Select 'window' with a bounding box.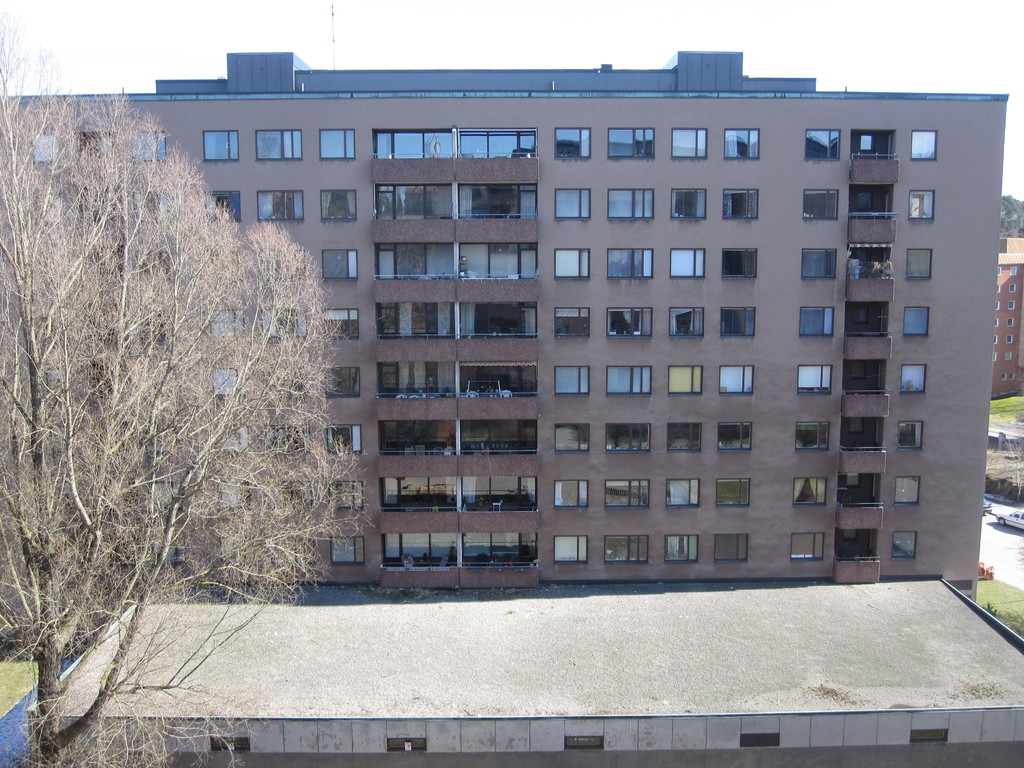
<box>723,190,756,221</box>.
